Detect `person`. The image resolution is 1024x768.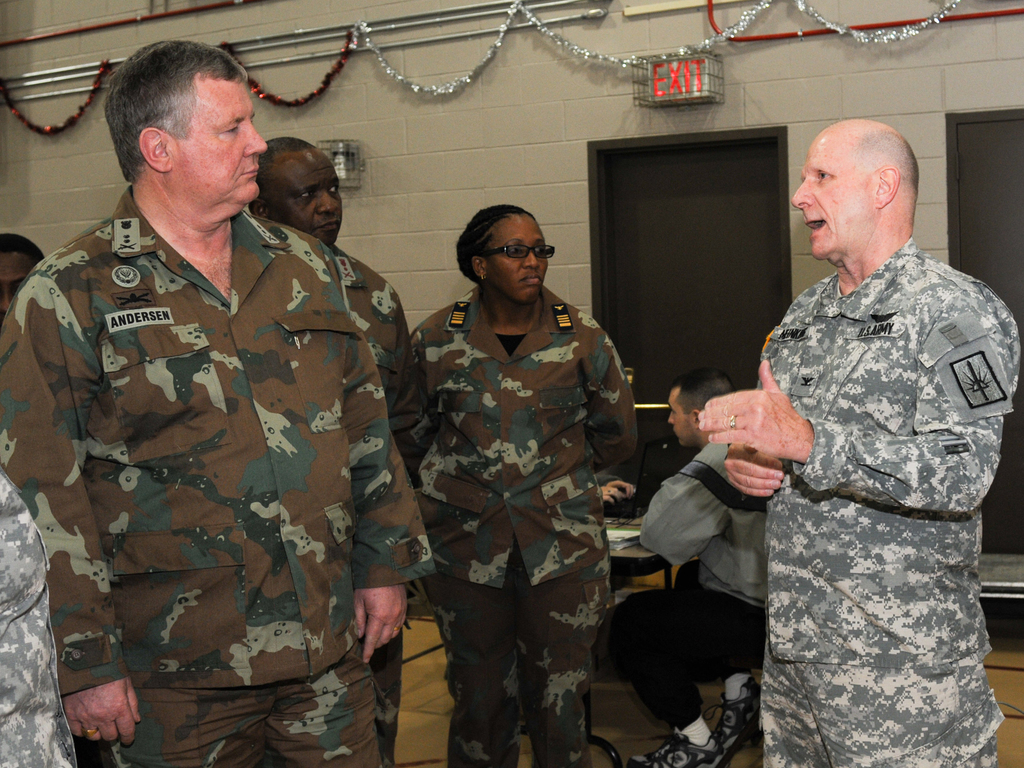
725 98 1011 767.
